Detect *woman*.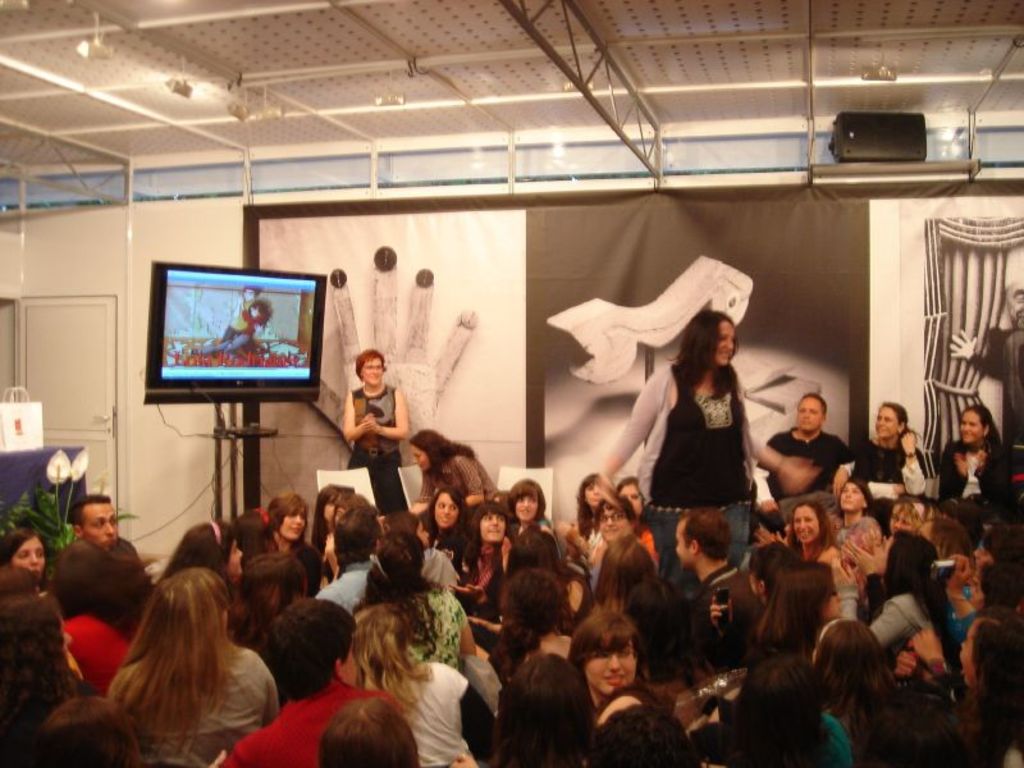
Detected at locate(413, 429, 488, 488).
